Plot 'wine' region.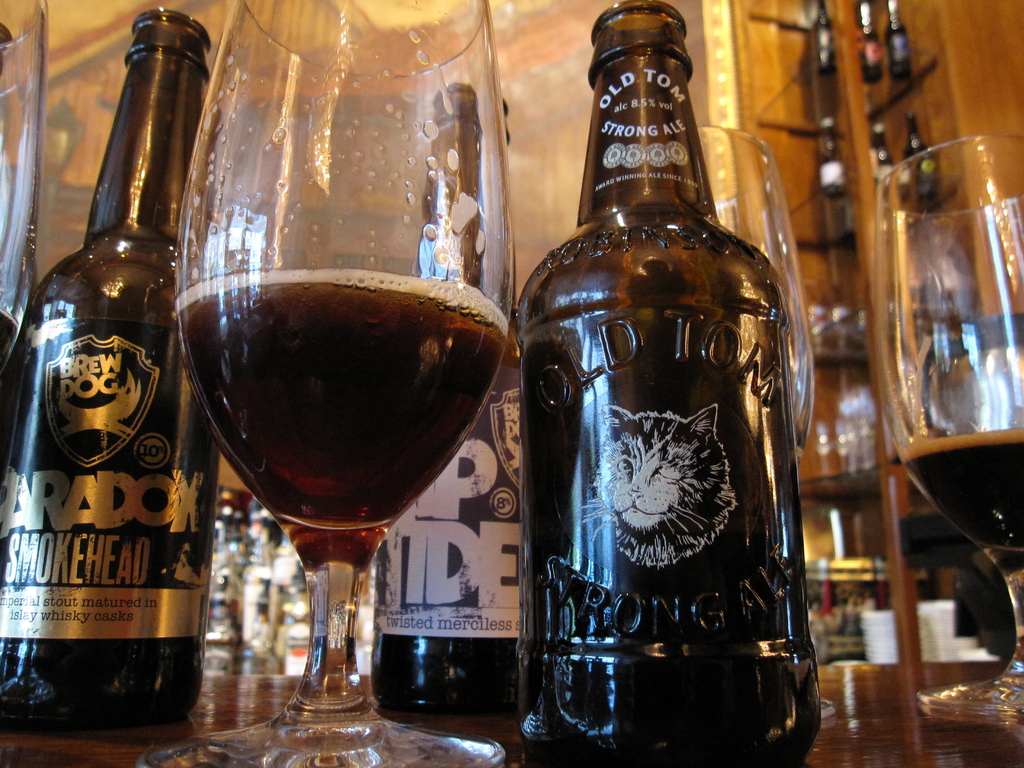
Plotted at bbox=[511, 0, 824, 767].
